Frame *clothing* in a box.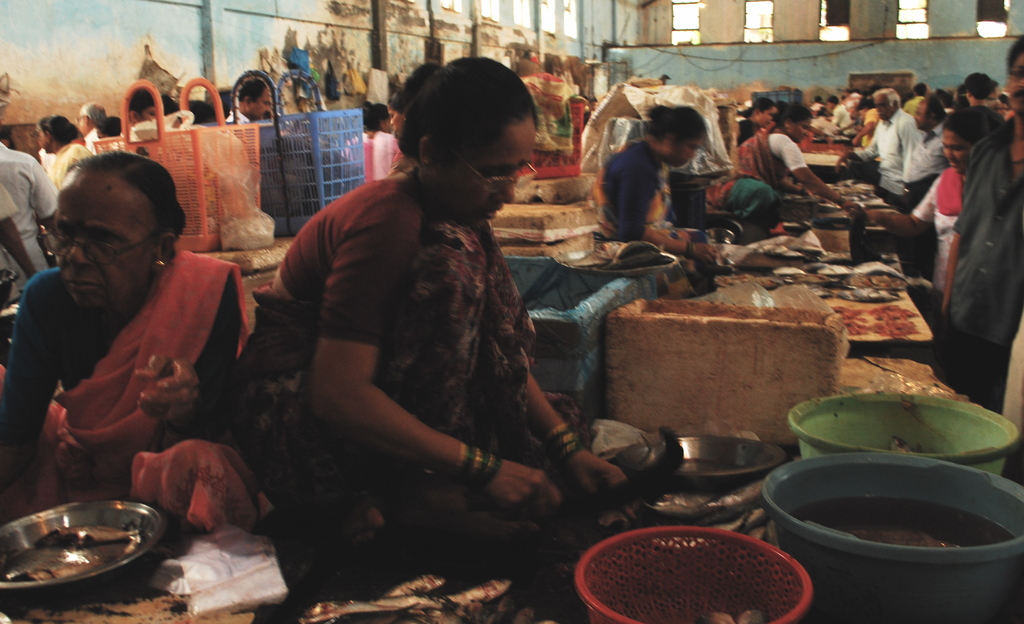
45:141:95:190.
